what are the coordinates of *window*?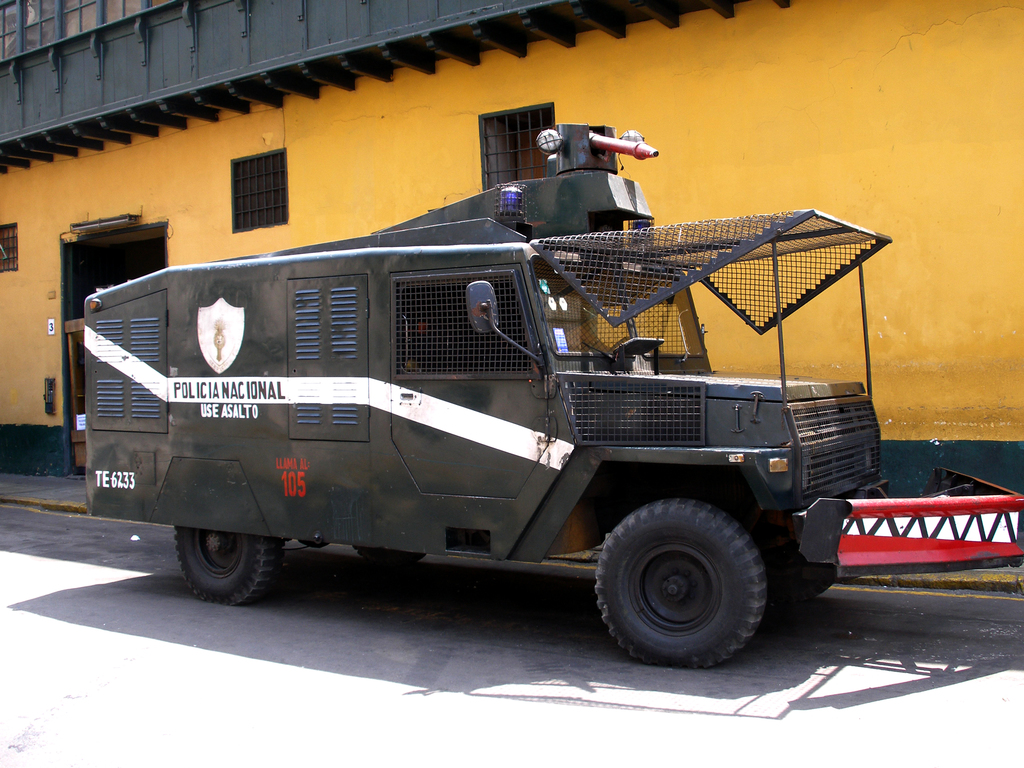
bbox=(228, 145, 285, 227).
